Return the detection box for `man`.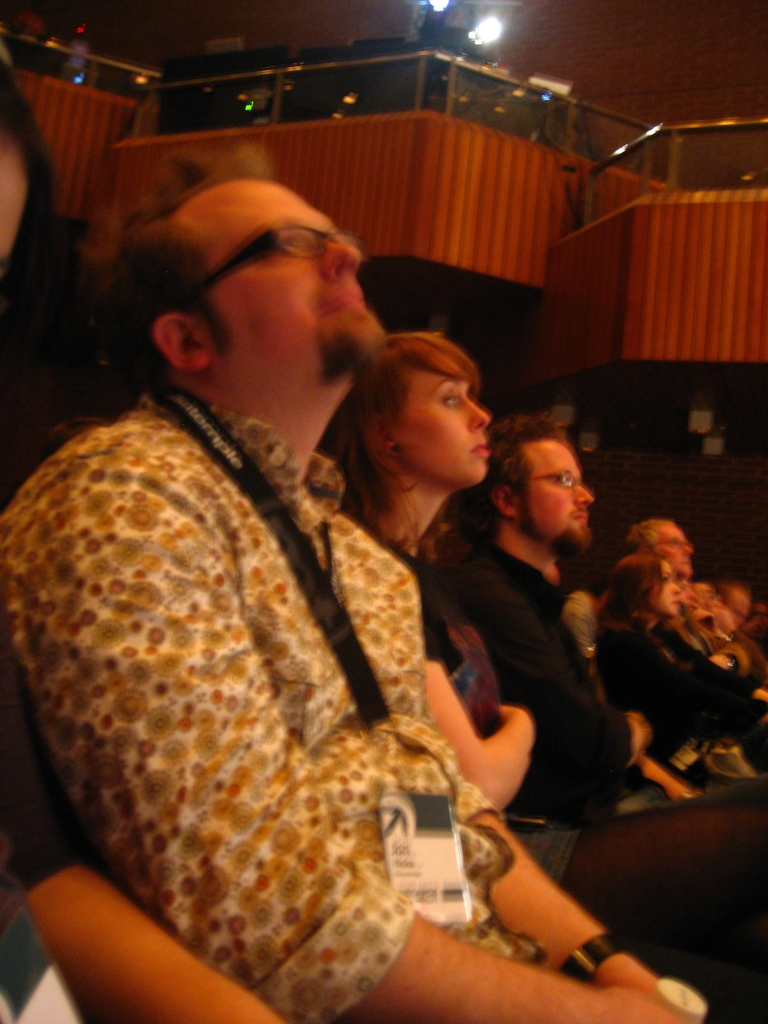
Rect(690, 578, 767, 667).
